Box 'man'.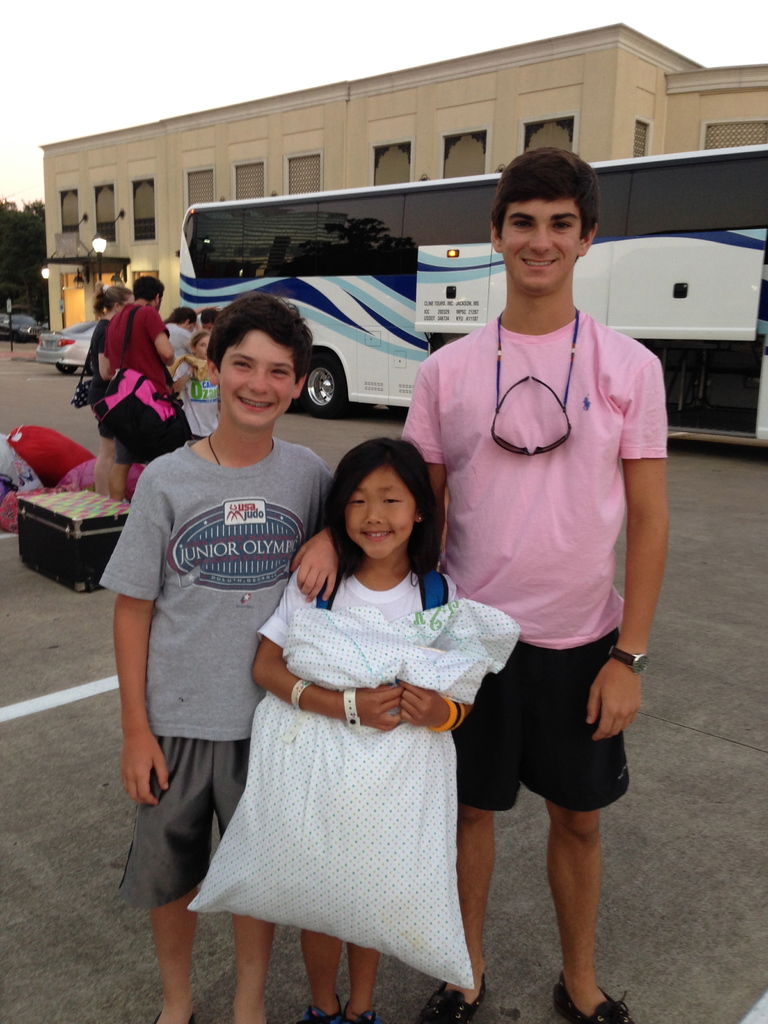
left=100, top=277, right=175, bottom=506.
